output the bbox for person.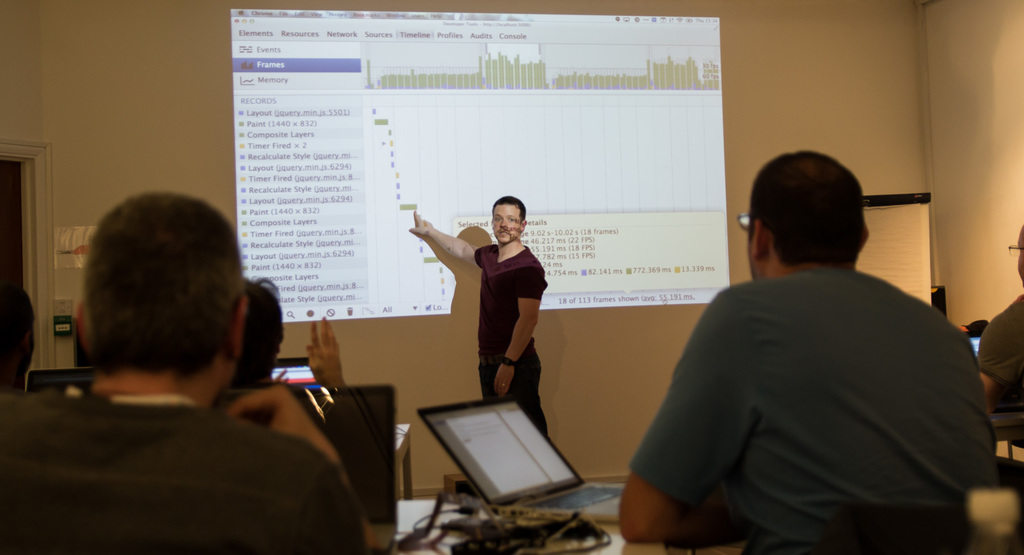
select_region(304, 320, 344, 393).
